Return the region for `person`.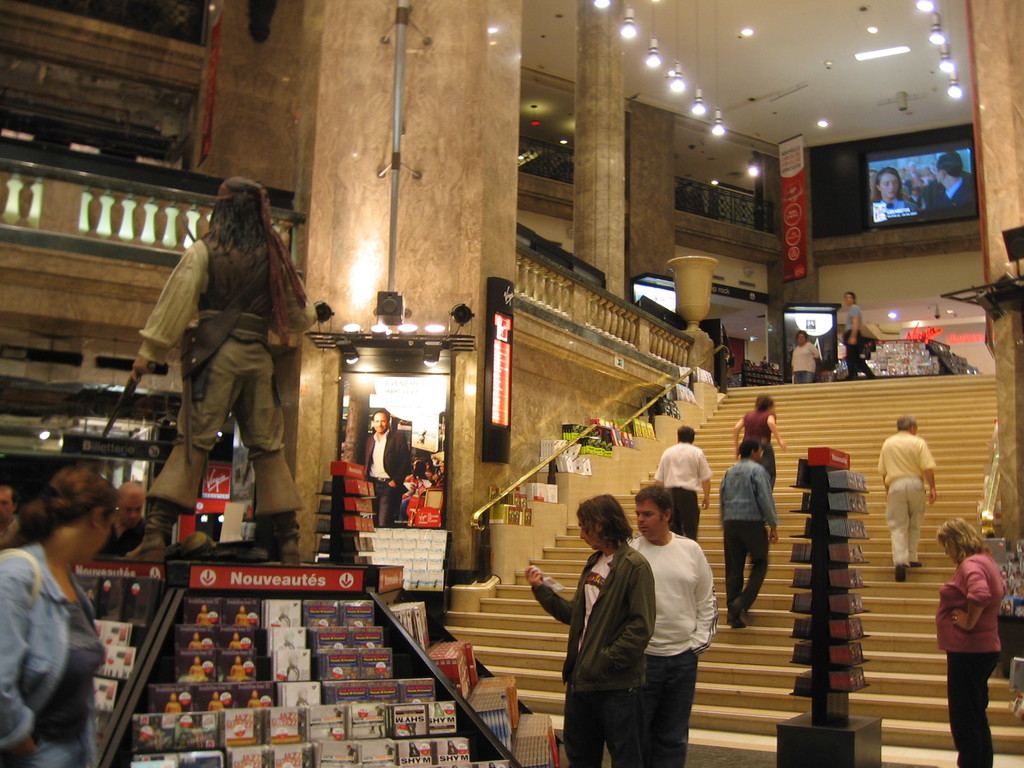
region(794, 331, 820, 385).
